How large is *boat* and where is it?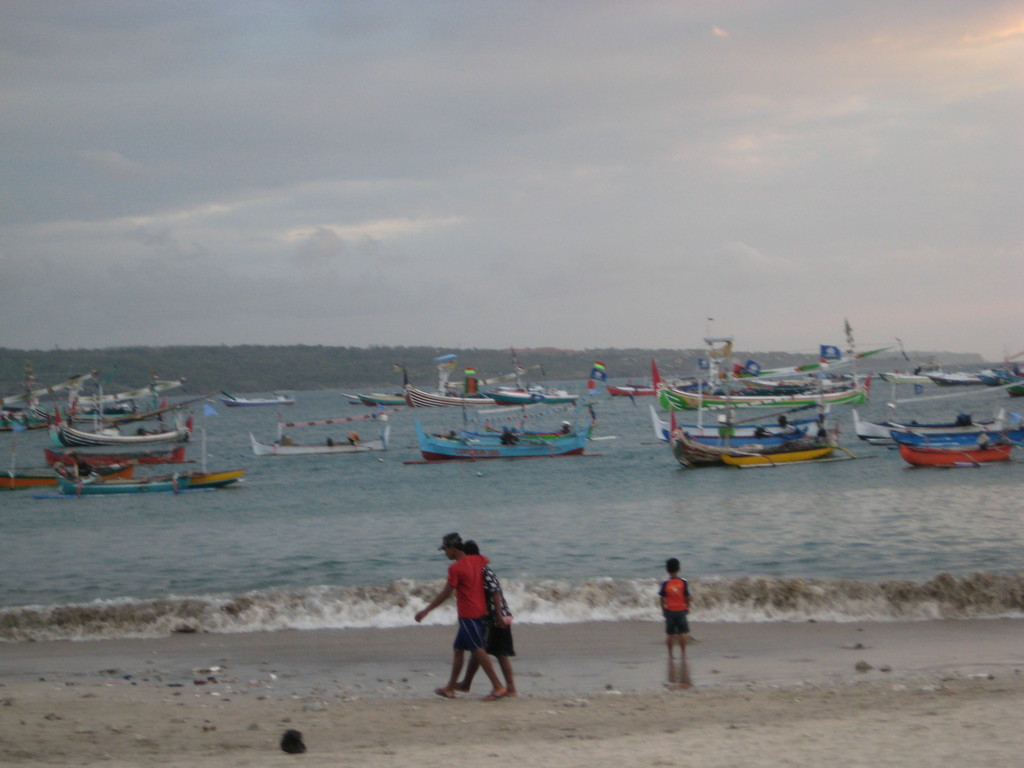
Bounding box: [431, 351, 454, 393].
